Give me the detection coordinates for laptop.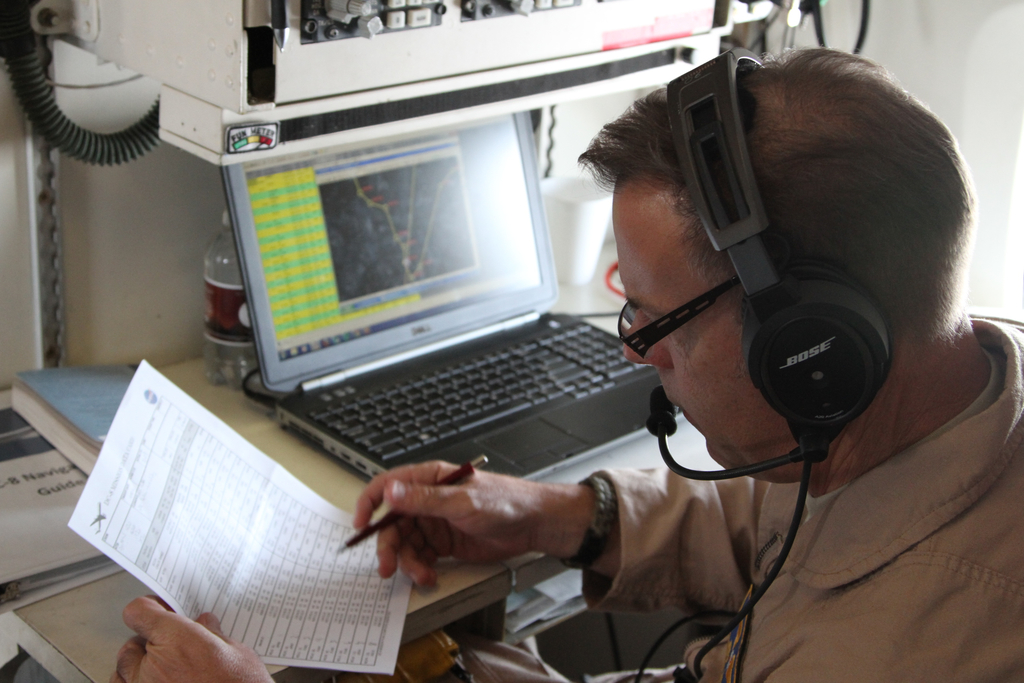
{"x1": 220, "y1": 110, "x2": 685, "y2": 485}.
